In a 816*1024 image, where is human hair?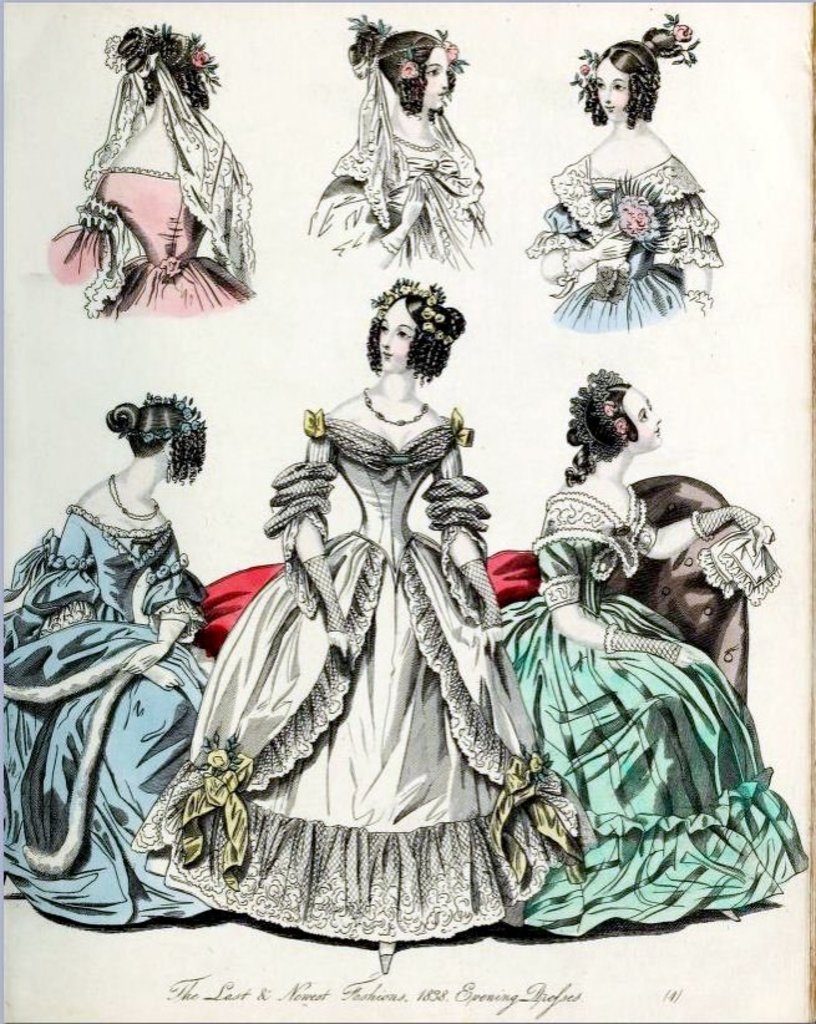
<box>103,390,209,491</box>.
